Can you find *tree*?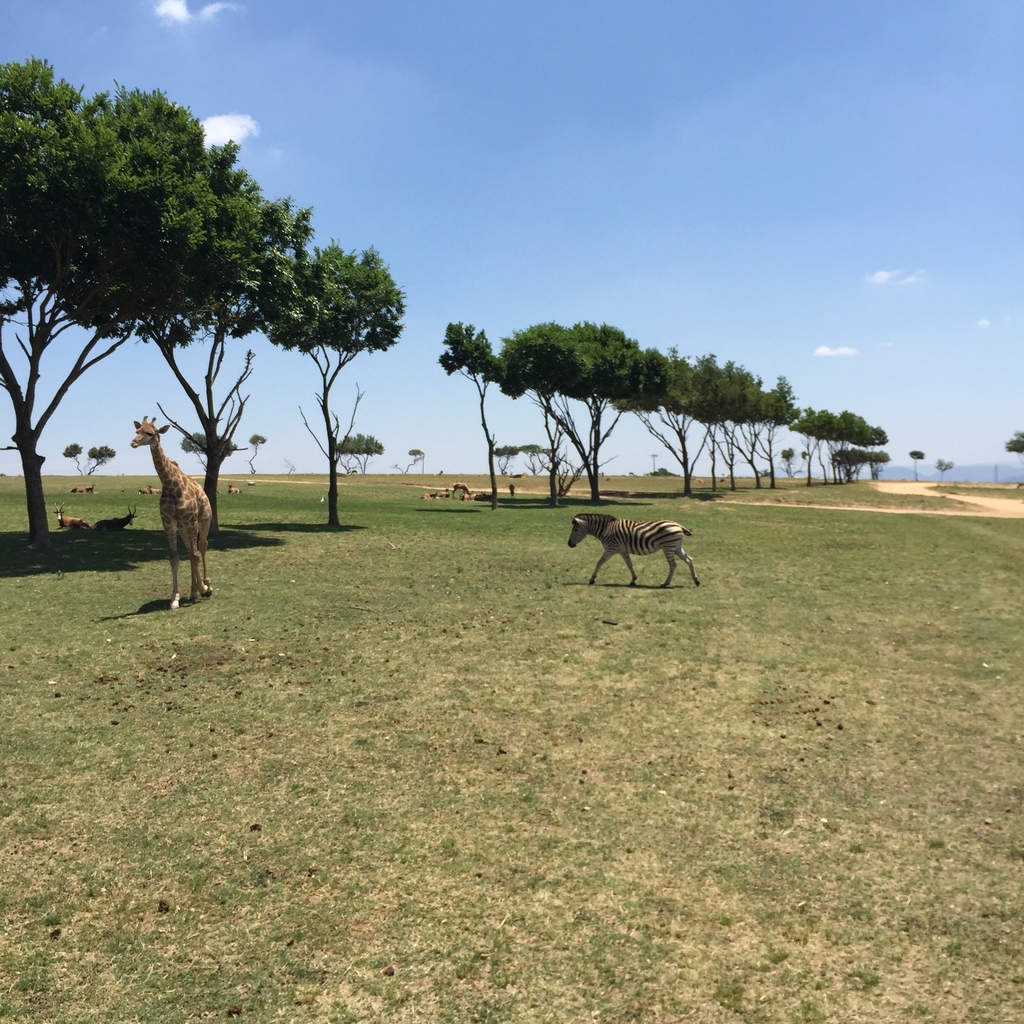
Yes, bounding box: pyautogui.locateOnScreen(494, 317, 648, 502).
